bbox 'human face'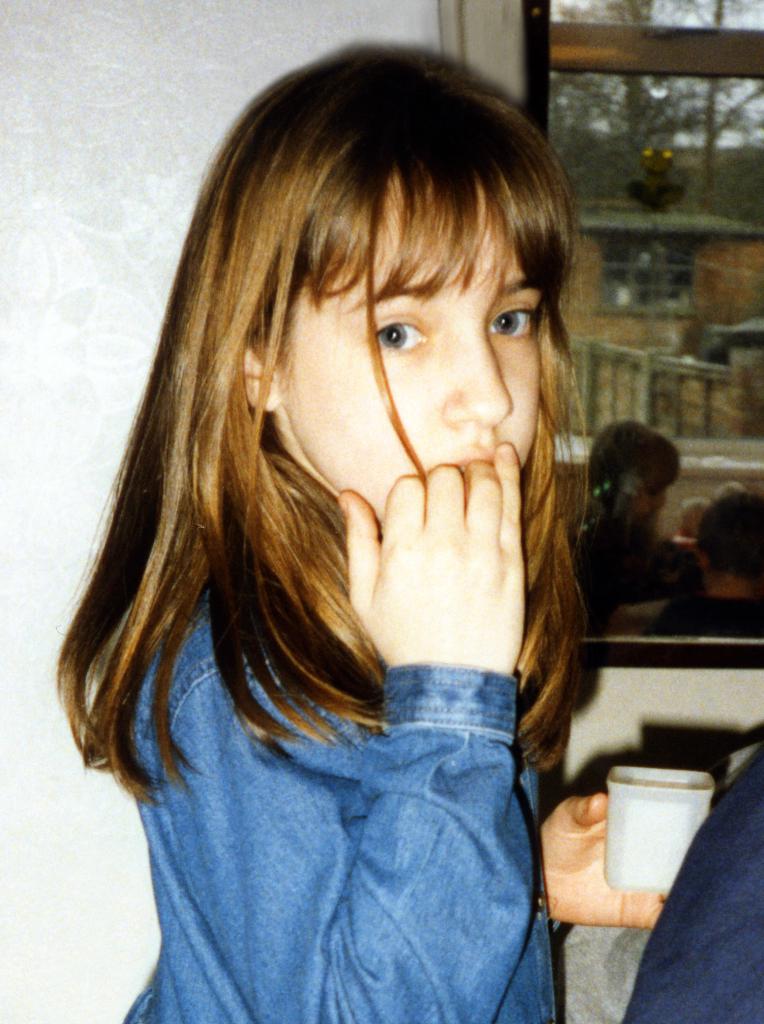
crop(282, 212, 539, 518)
